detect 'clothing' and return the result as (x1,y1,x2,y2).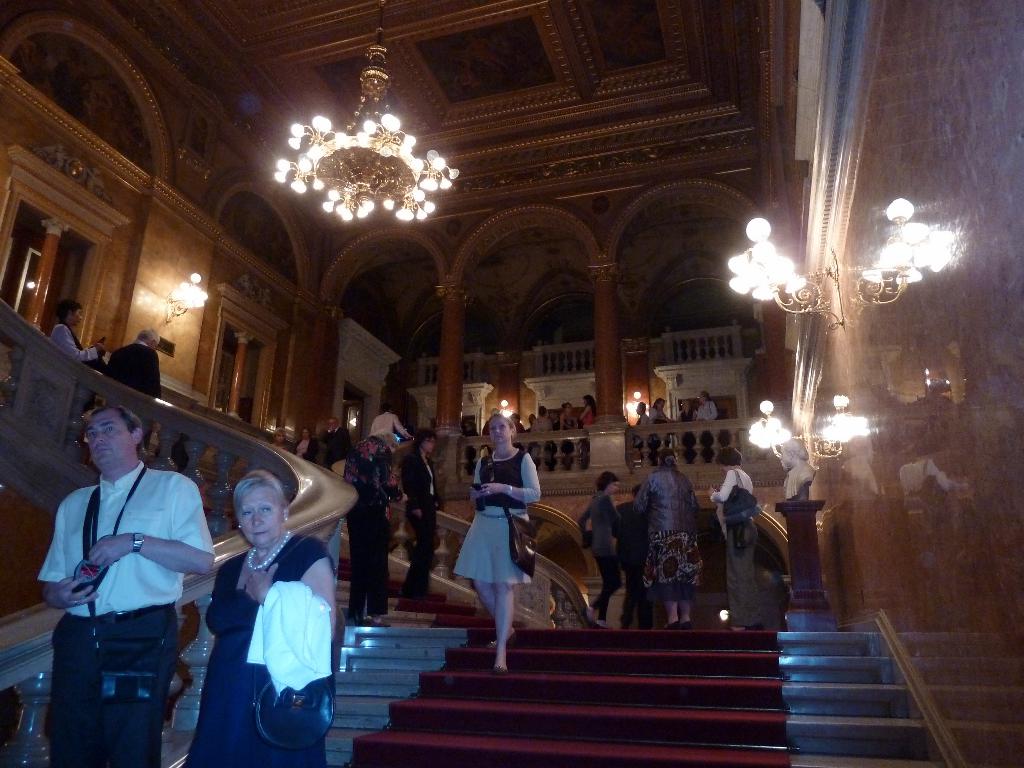
(295,439,316,456).
